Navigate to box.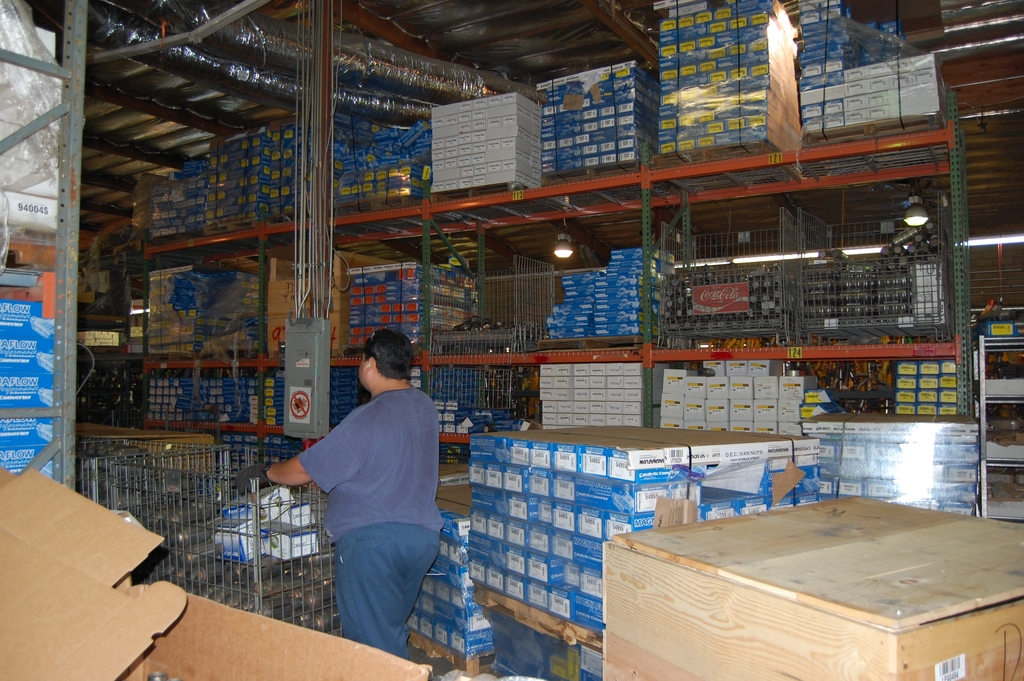
Navigation target: 0 468 430 680.
